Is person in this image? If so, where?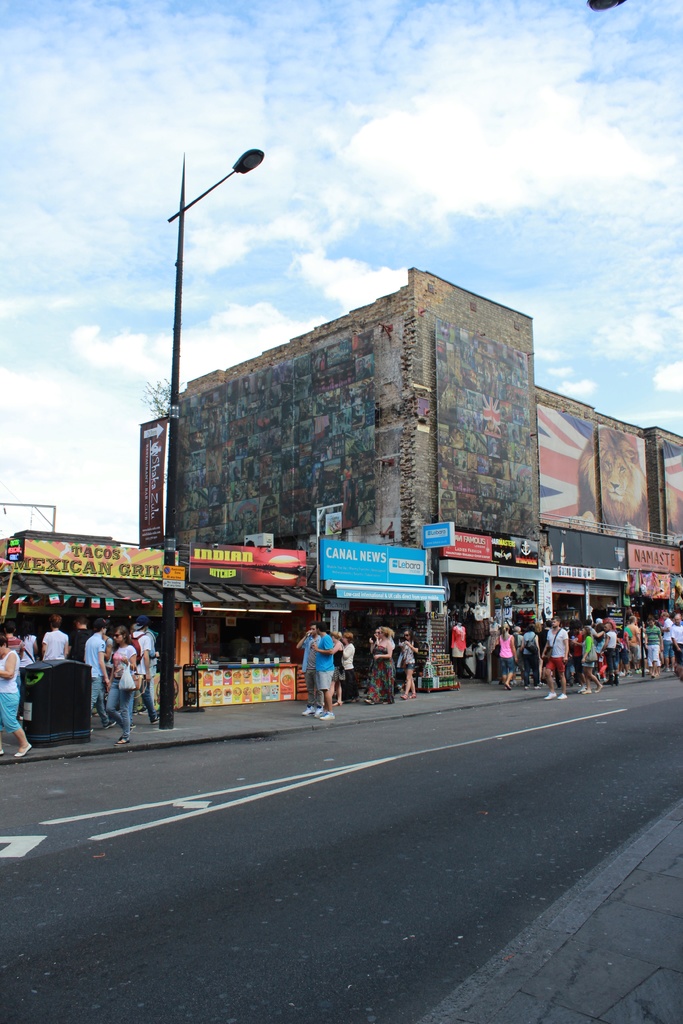
Yes, at l=294, t=616, r=322, b=723.
